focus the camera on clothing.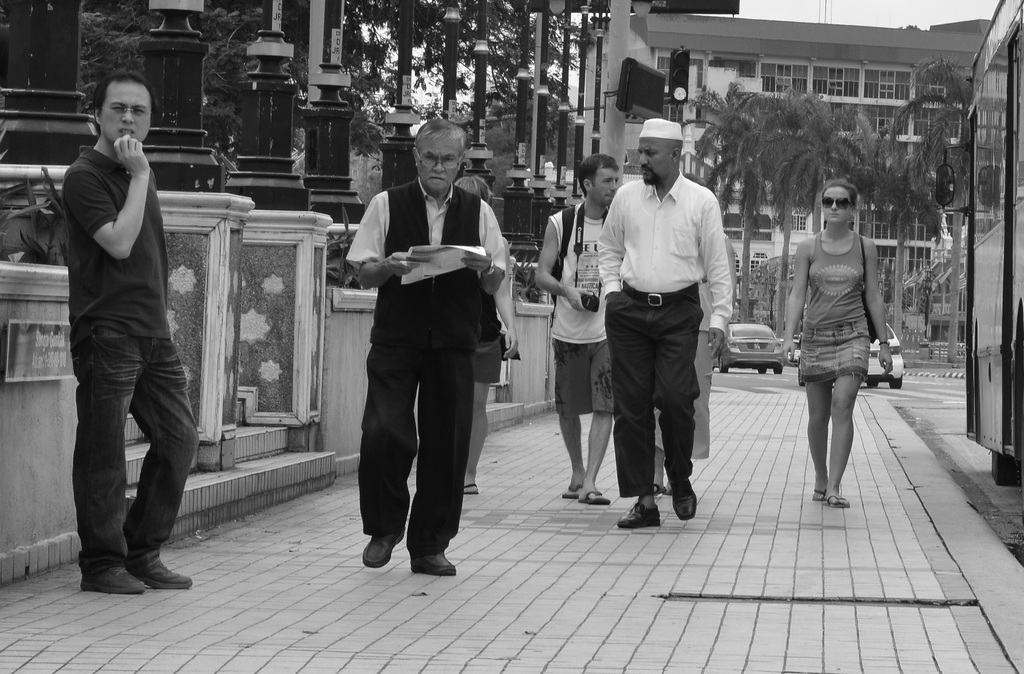
Focus region: [x1=340, y1=176, x2=506, y2=560].
